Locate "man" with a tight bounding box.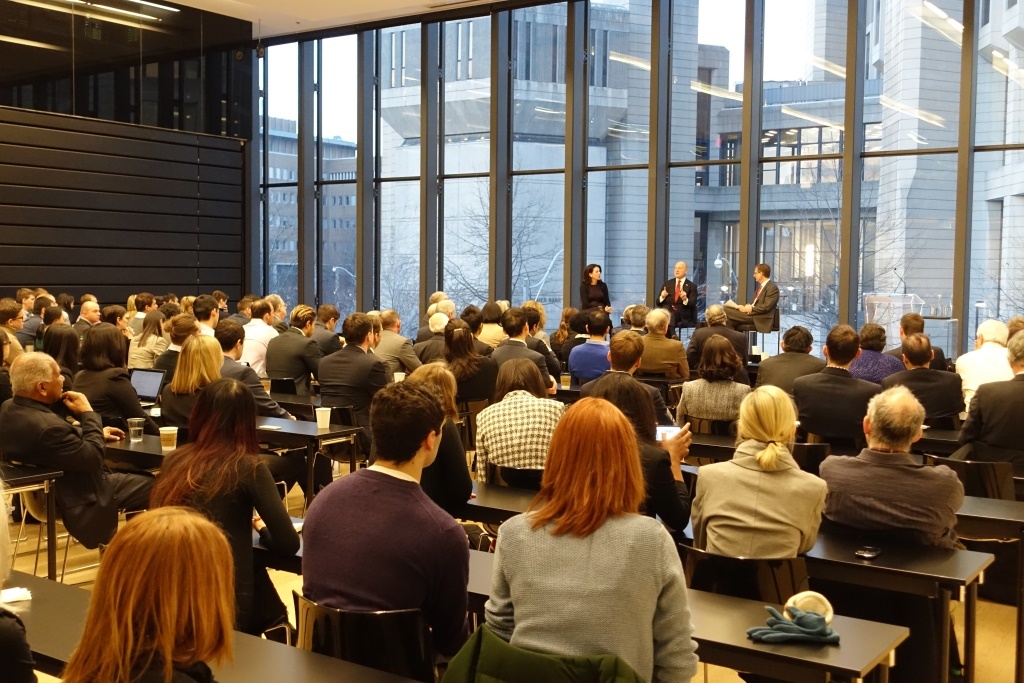
bbox=(155, 296, 162, 311).
